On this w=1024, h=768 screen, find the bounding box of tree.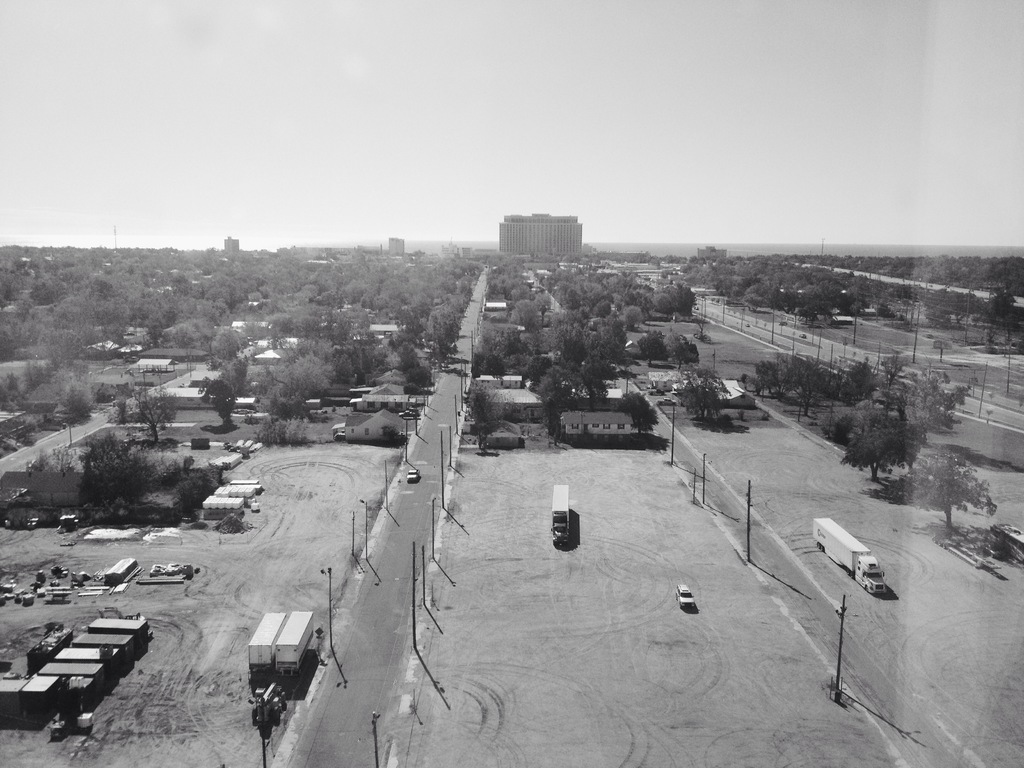
Bounding box: 108/379/180/443.
